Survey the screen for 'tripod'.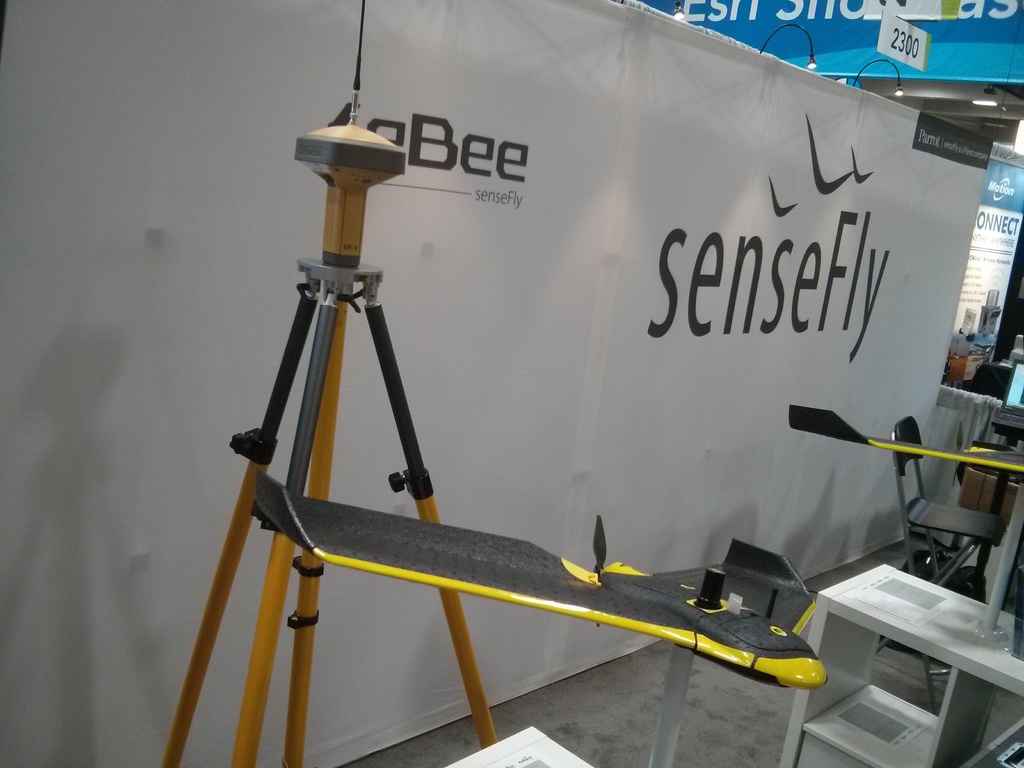
Survey found: 163 122 497 767.
